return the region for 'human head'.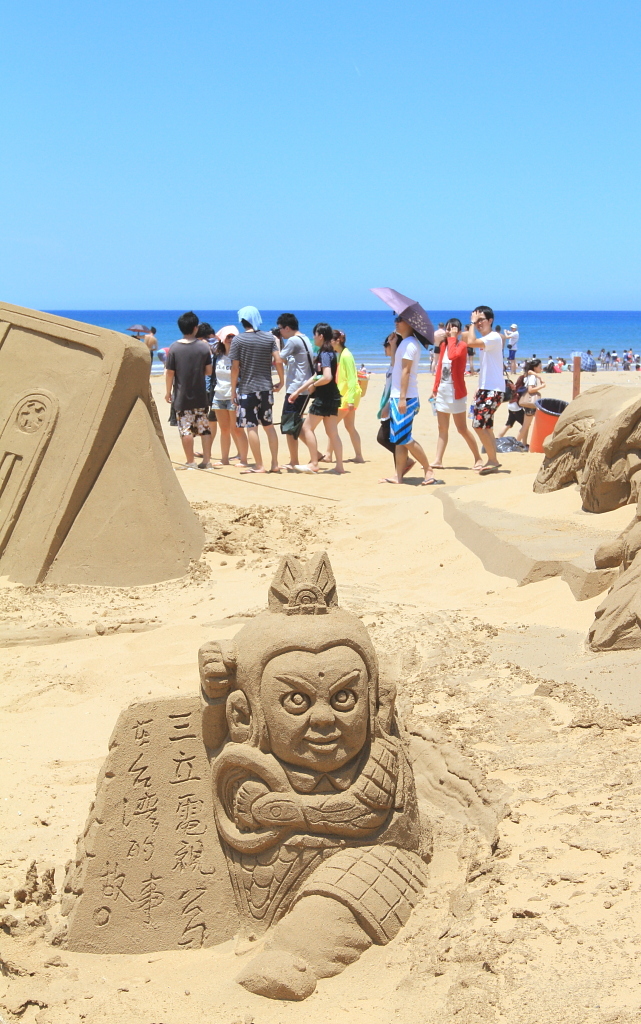
311,321,332,348.
